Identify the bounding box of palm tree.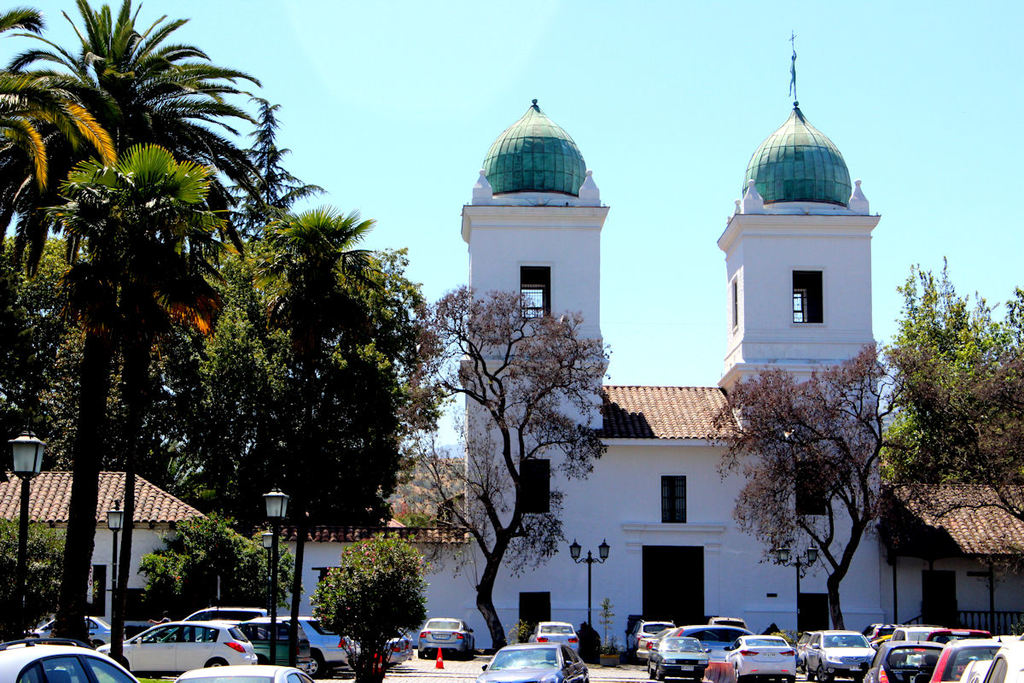
rect(0, 8, 293, 640).
